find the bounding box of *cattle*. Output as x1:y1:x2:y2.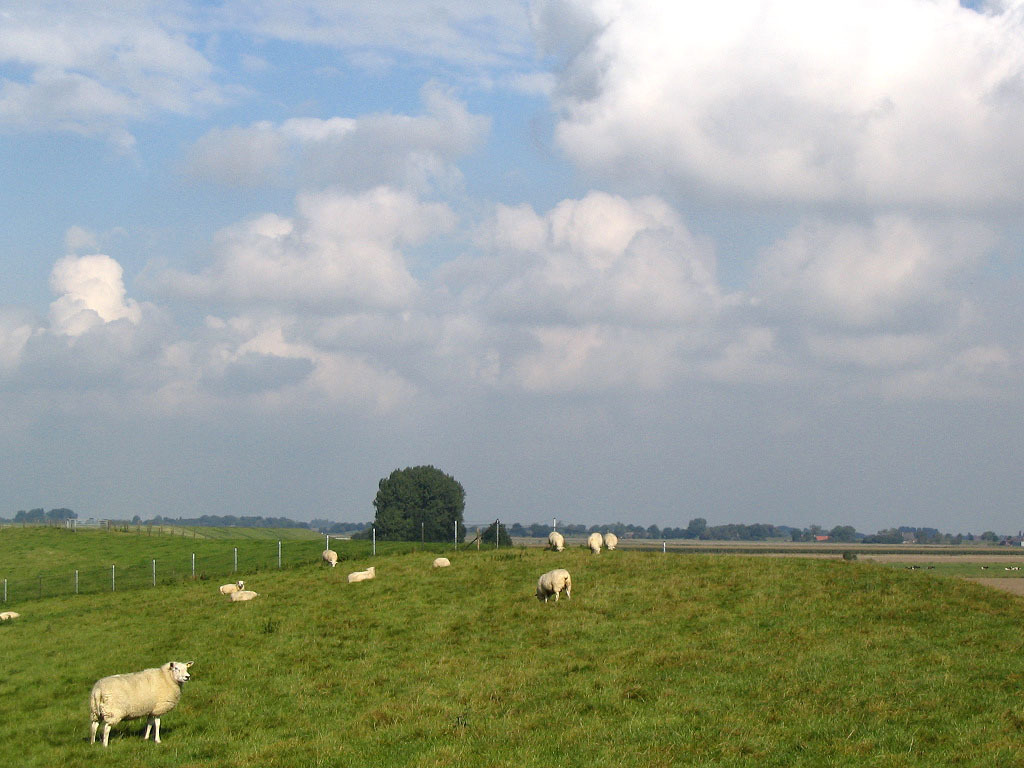
217:578:245:594.
